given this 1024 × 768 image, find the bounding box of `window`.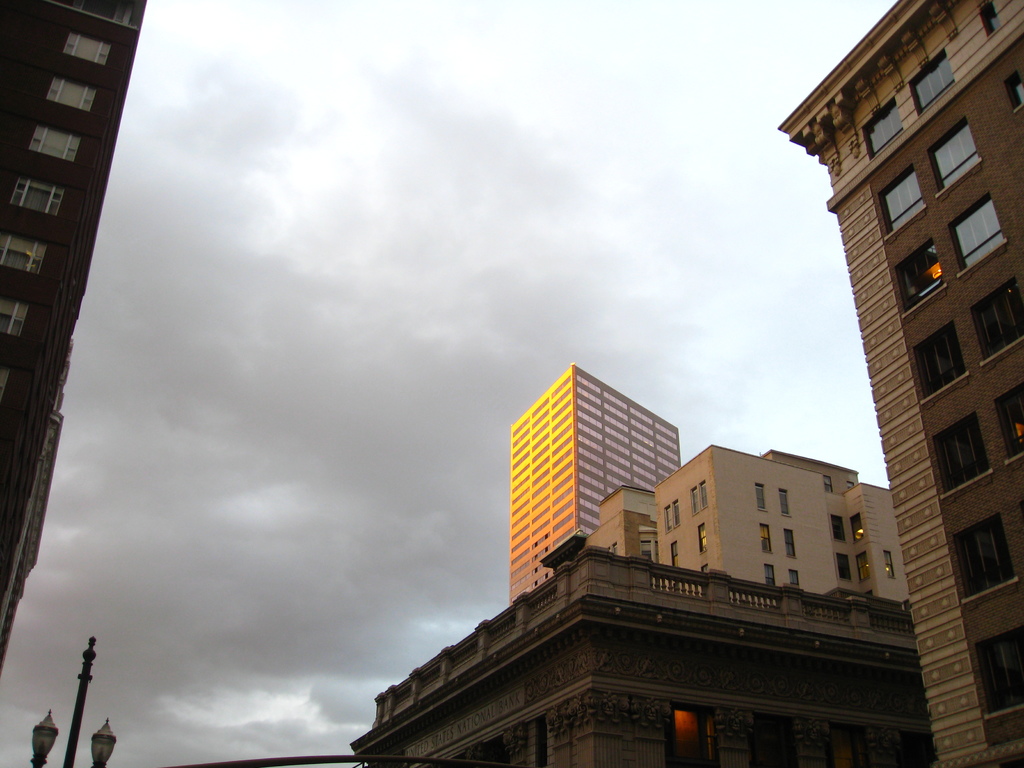
left=948, top=188, right=1007, bottom=281.
